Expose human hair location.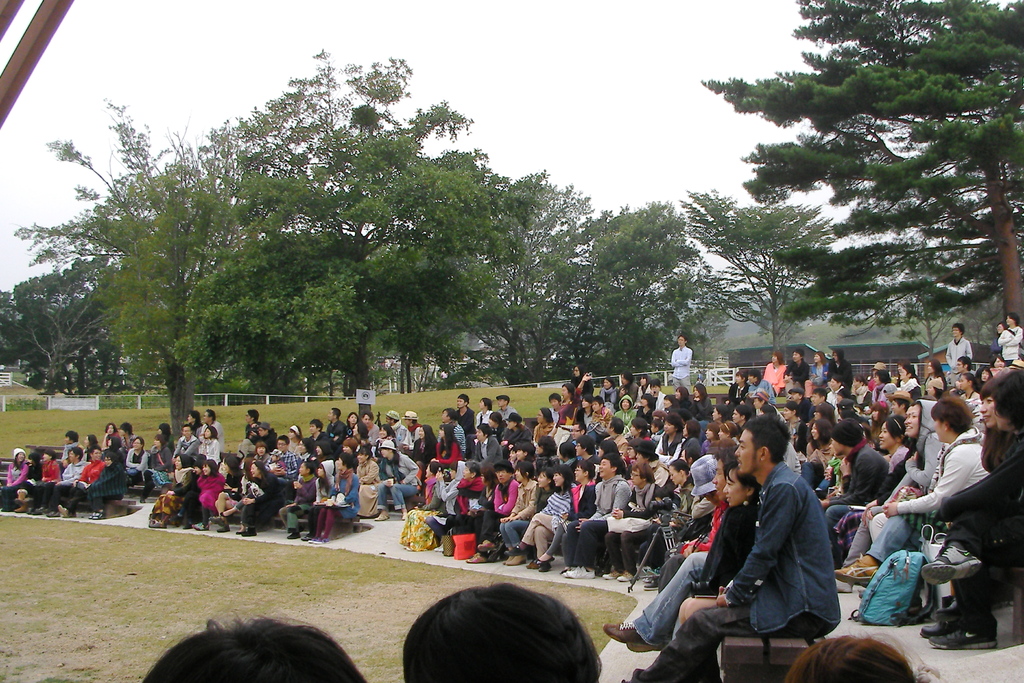
Exposed at {"left": 722, "top": 454, "right": 765, "bottom": 503}.
